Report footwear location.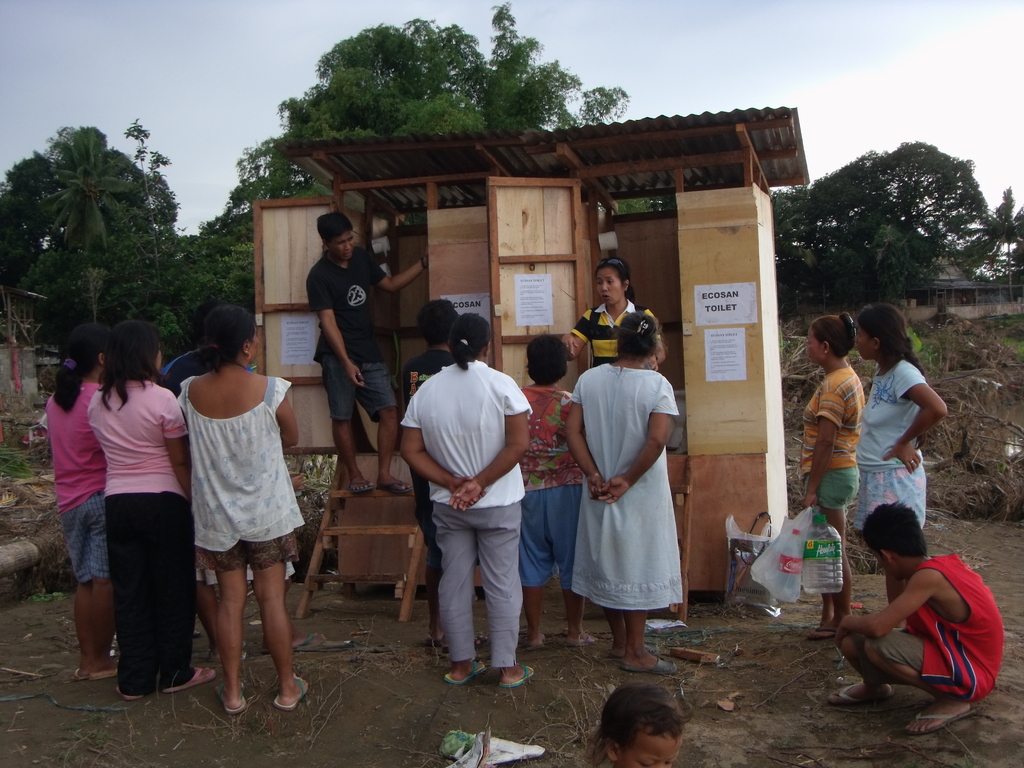
Report: BBox(822, 680, 897, 704).
